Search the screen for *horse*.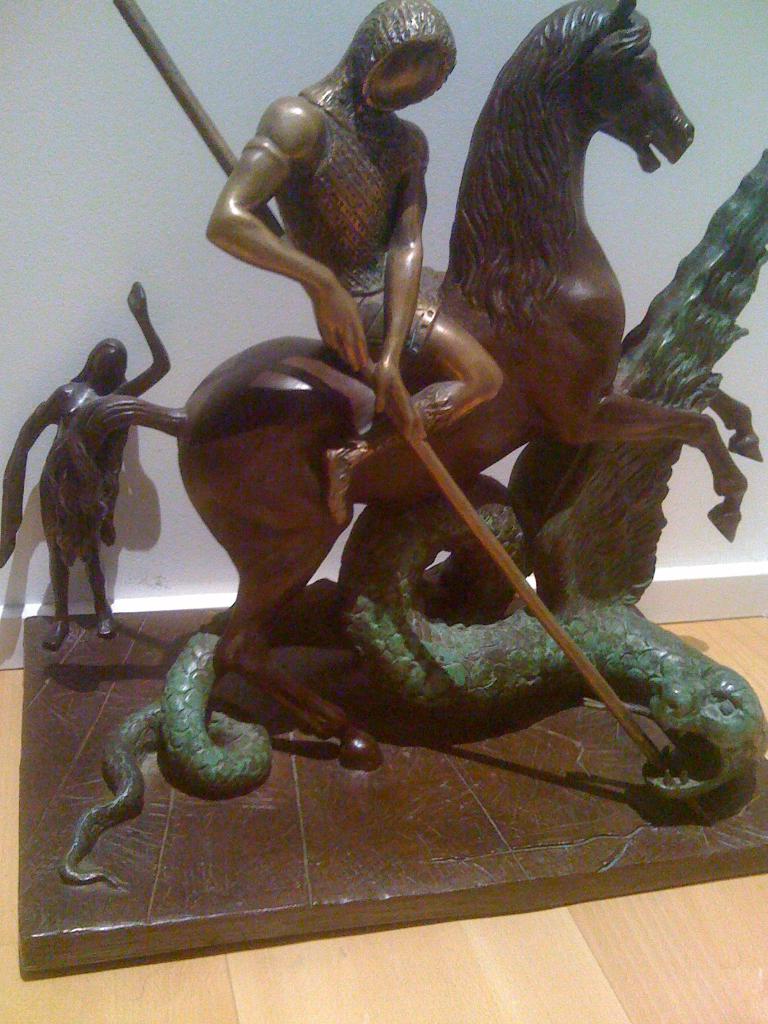
Found at [x1=65, y1=0, x2=767, y2=777].
